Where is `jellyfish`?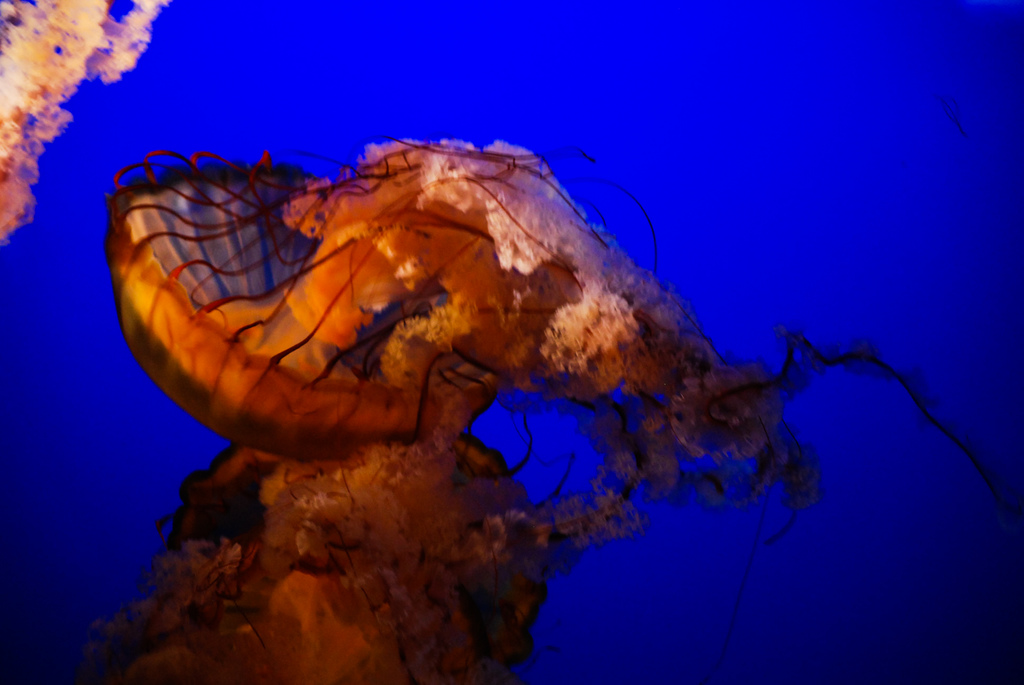
x1=84, y1=406, x2=758, y2=684.
